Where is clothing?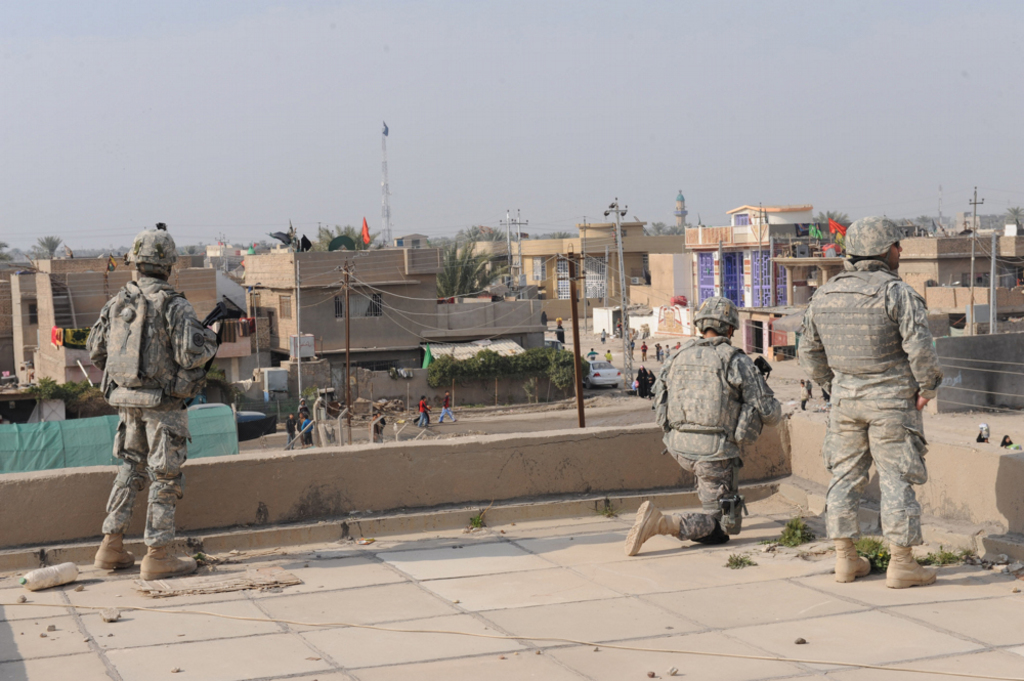
select_region(415, 403, 428, 425).
